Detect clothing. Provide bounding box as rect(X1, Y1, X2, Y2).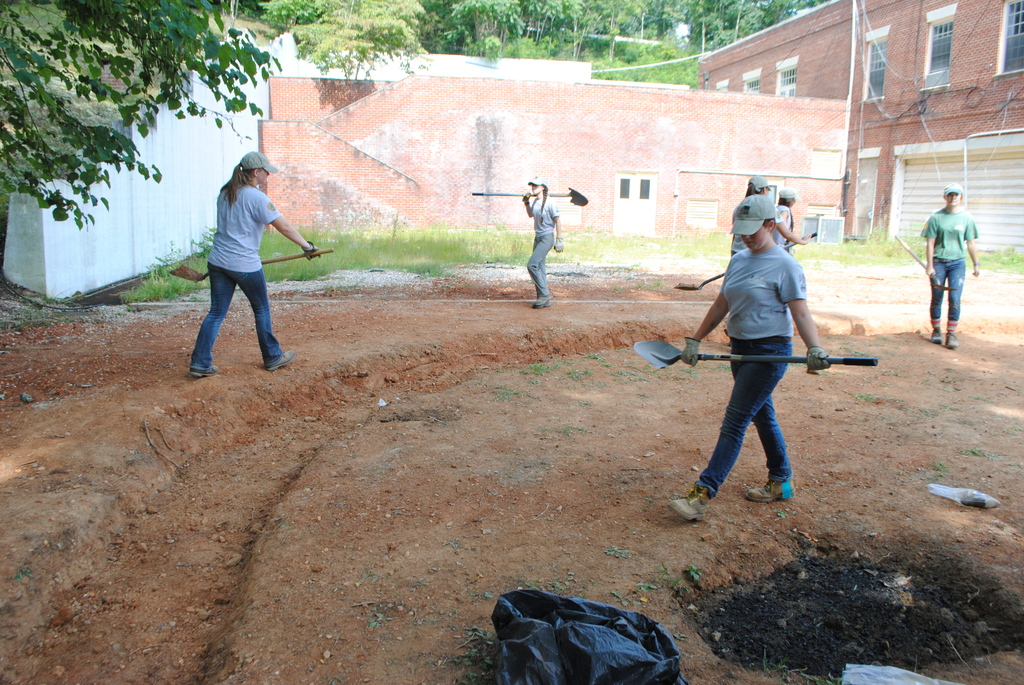
rect(697, 214, 829, 500).
